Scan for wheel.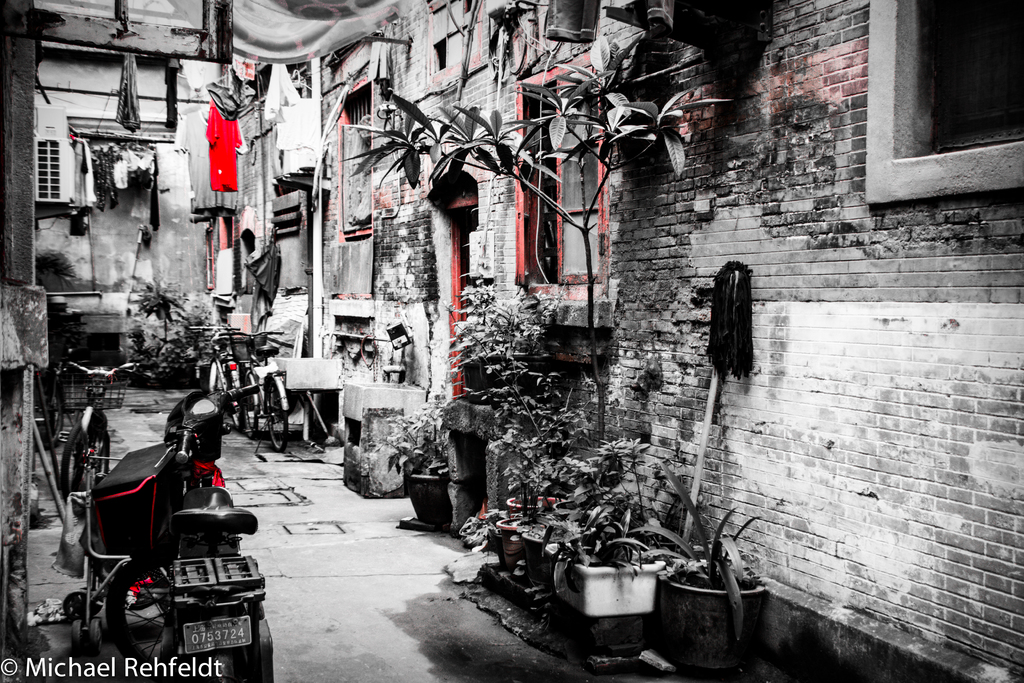
Scan result: bbox(260, 377, 296, 448).
